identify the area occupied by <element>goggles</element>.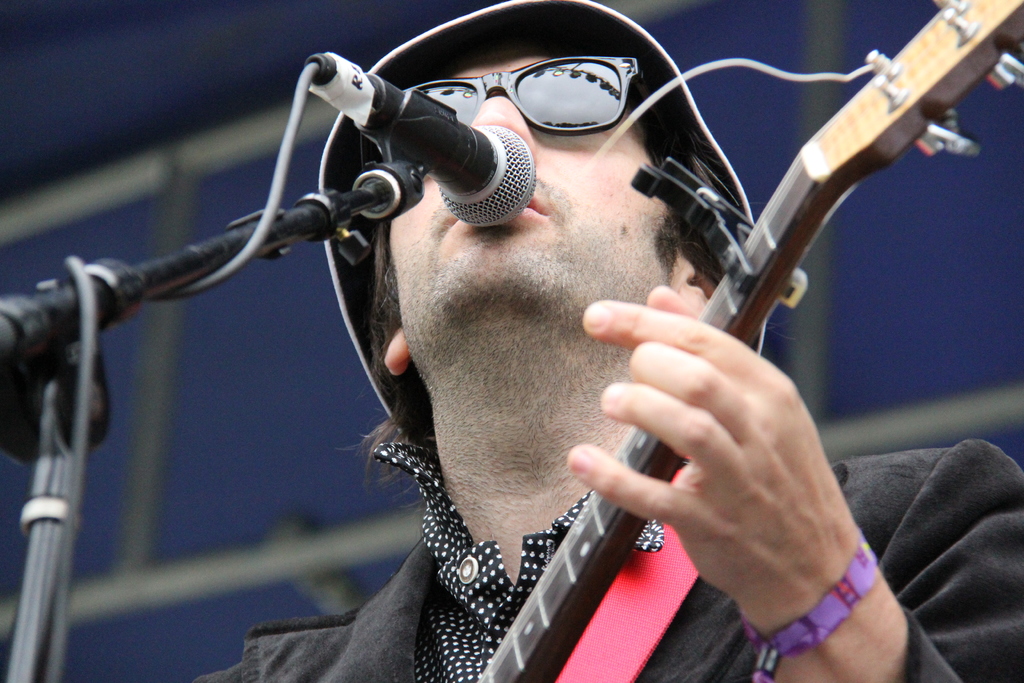
Area: BBox(355, 30, 680, 131).
